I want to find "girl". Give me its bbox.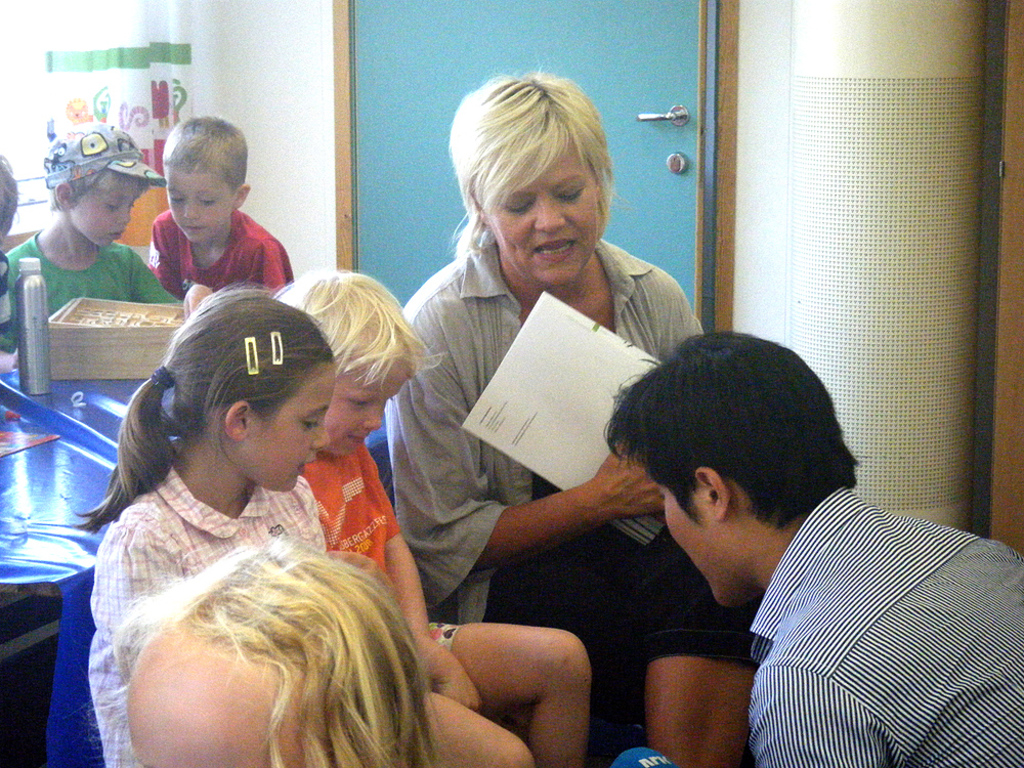
select_region(85, 529, 442, 767).
